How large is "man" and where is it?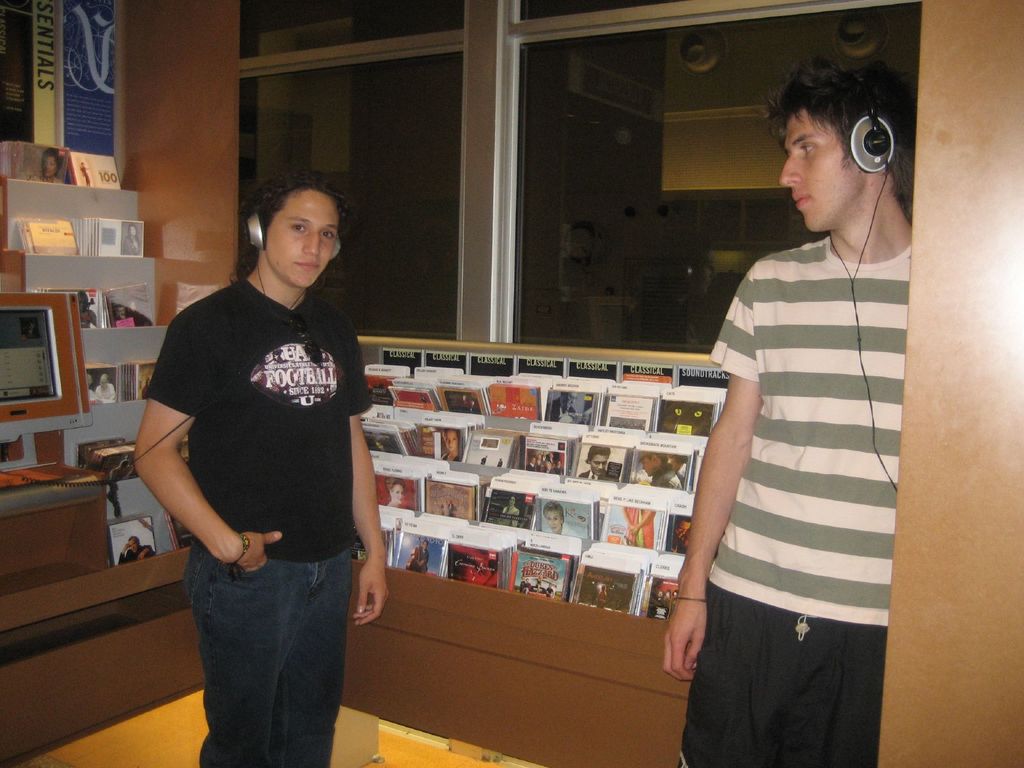
Bounding box: box=[663, 60, 917, 767].
